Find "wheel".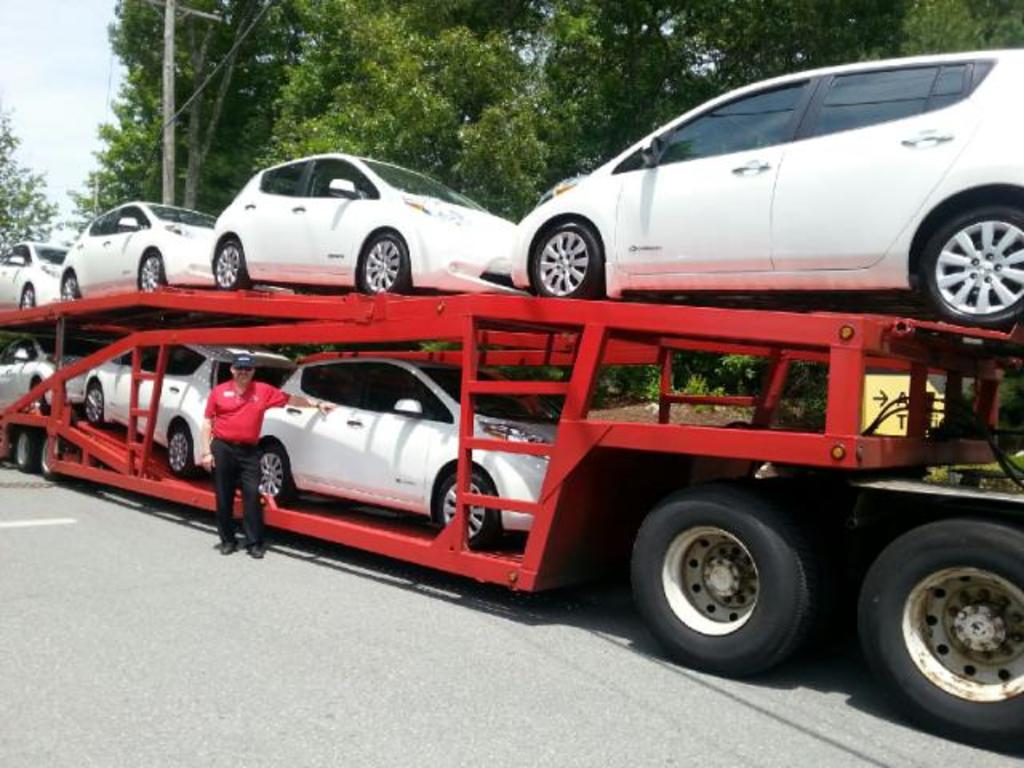
166:429:192:467.
